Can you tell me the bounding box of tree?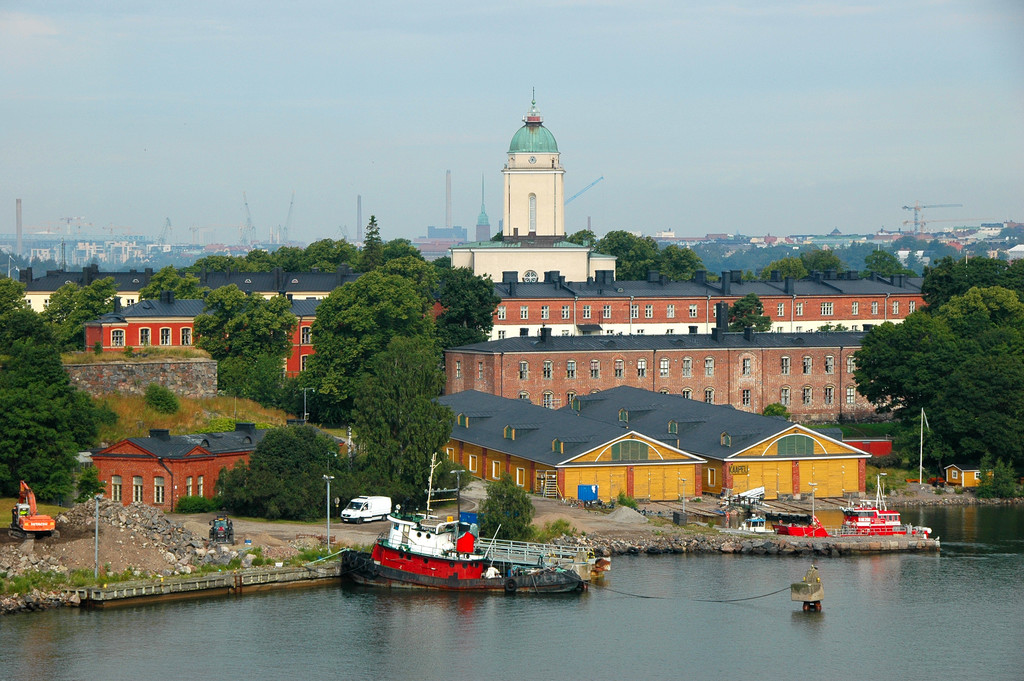
(770,251,809,281).
